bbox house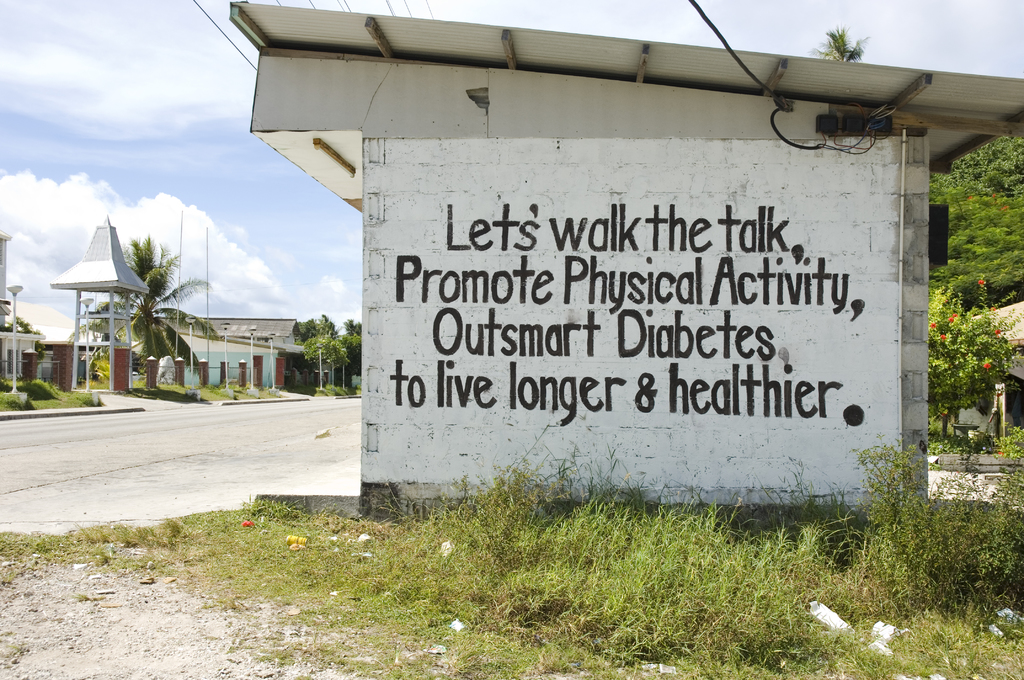
detection(261, 7, 1014, 527)
